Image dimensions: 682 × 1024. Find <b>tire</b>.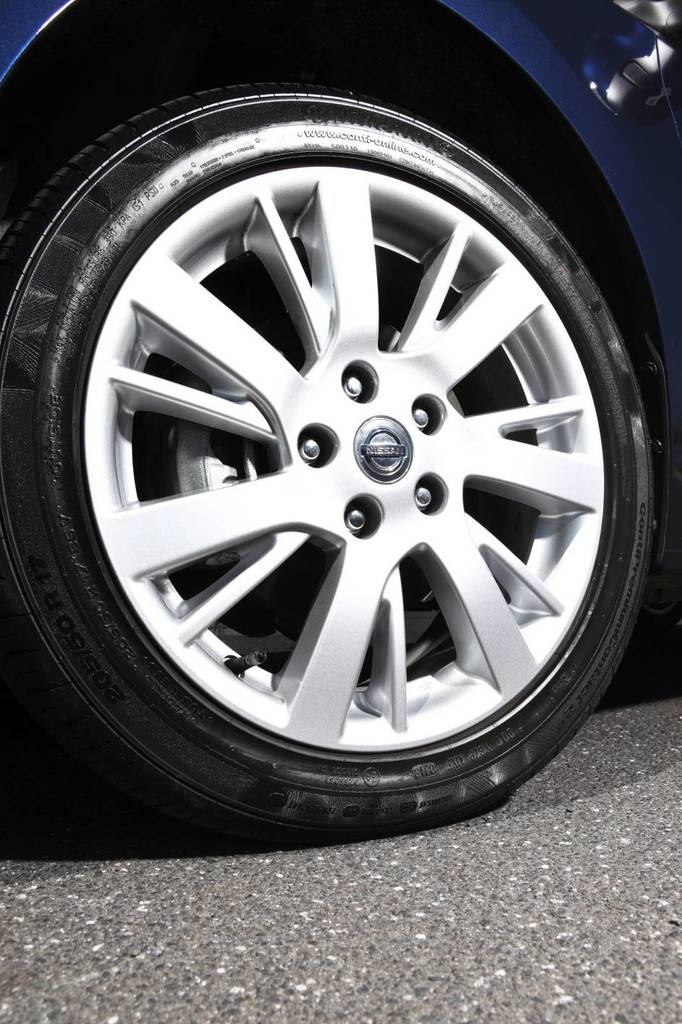
{"left": 0, "top": 81, "right": 660, "bottom": 846}.
